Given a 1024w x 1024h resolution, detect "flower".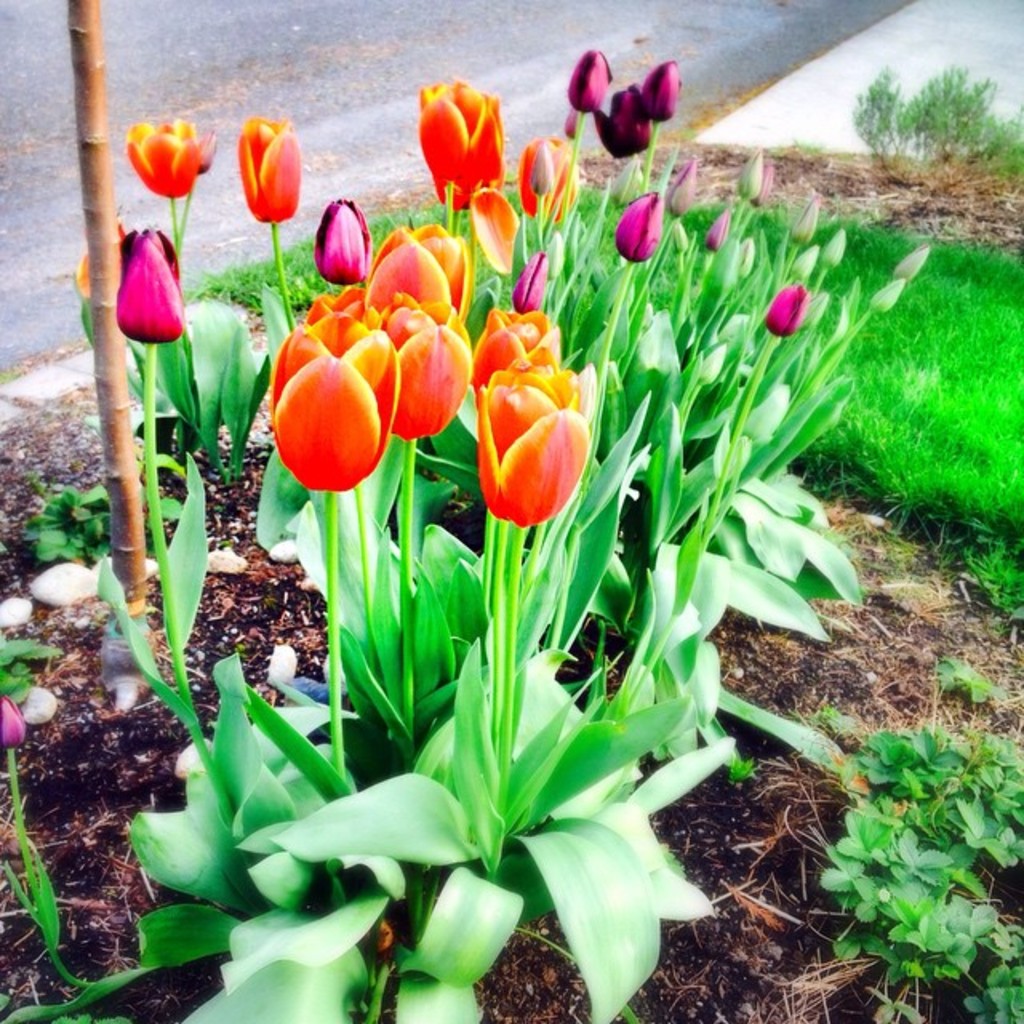
crop(88, 226, 190, 349).
